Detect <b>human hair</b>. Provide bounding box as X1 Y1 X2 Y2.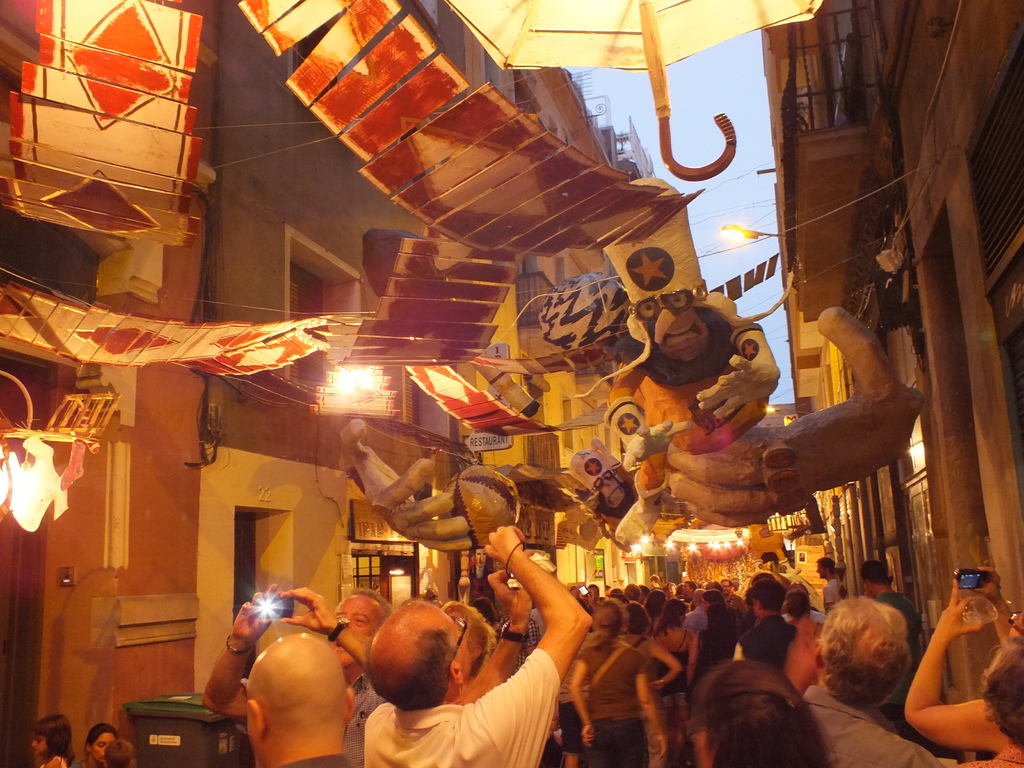
351 582 392 618.
